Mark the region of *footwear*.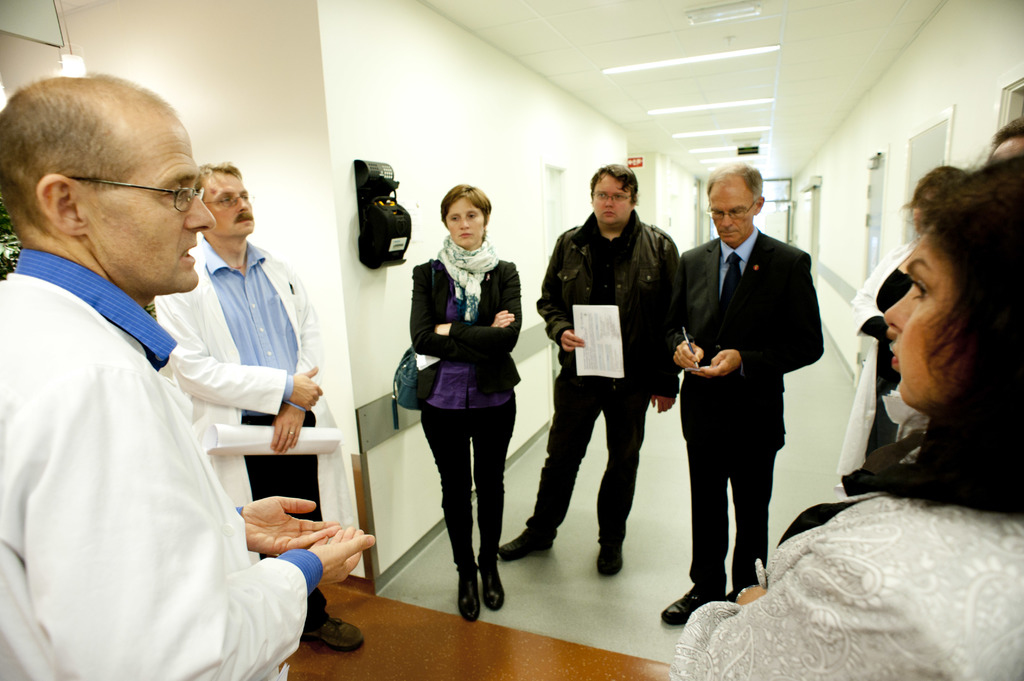
Region: l=477, t=560, r=507, b=609.
